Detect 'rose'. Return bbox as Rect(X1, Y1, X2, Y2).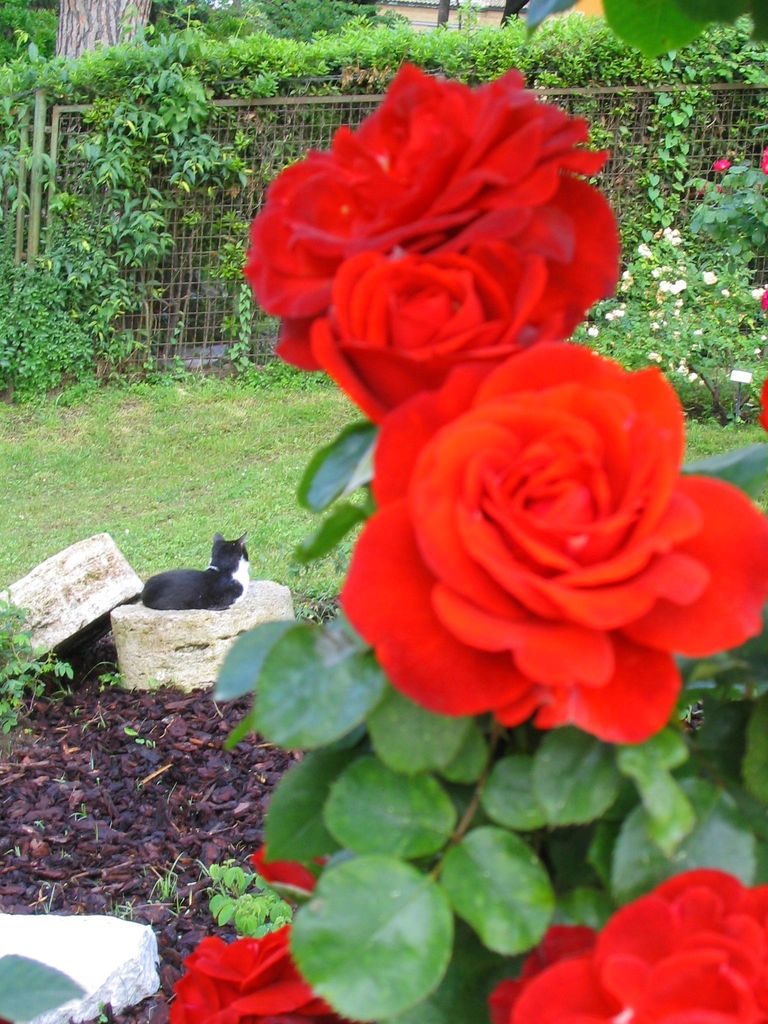
Rect(164, 920, 335, 1023).
